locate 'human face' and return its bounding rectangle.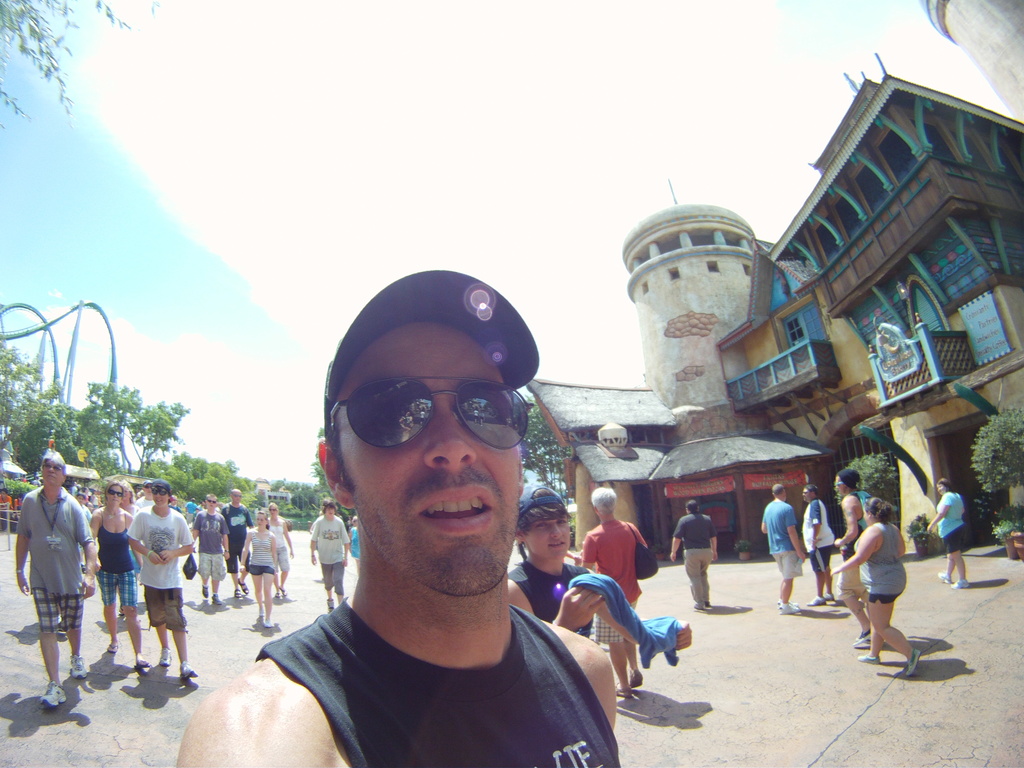
l=232, t=492, r=242, b=506.
